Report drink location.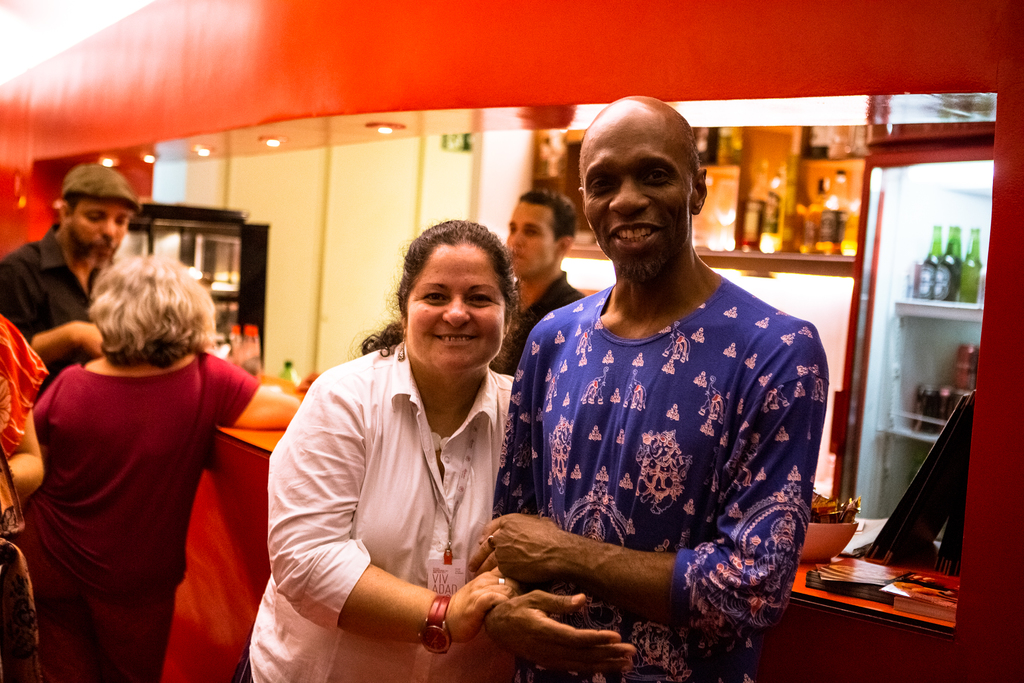
Report: 800,184,825,254.
